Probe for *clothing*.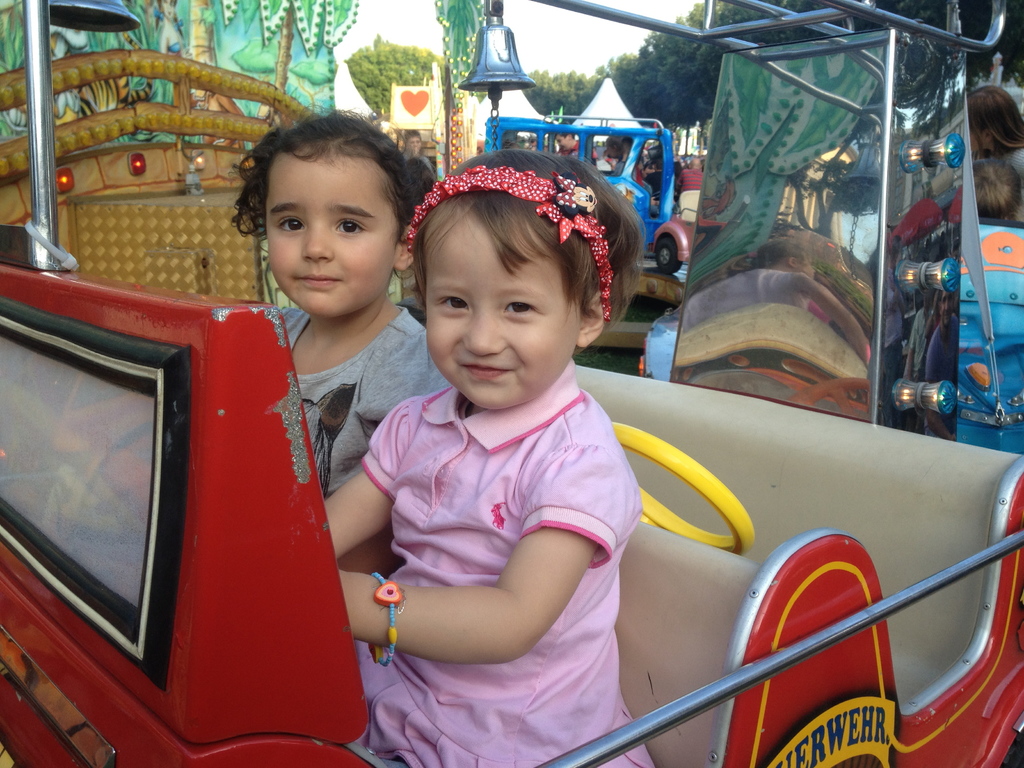
Probe result: bbox=[557, 141, 600, 164].
